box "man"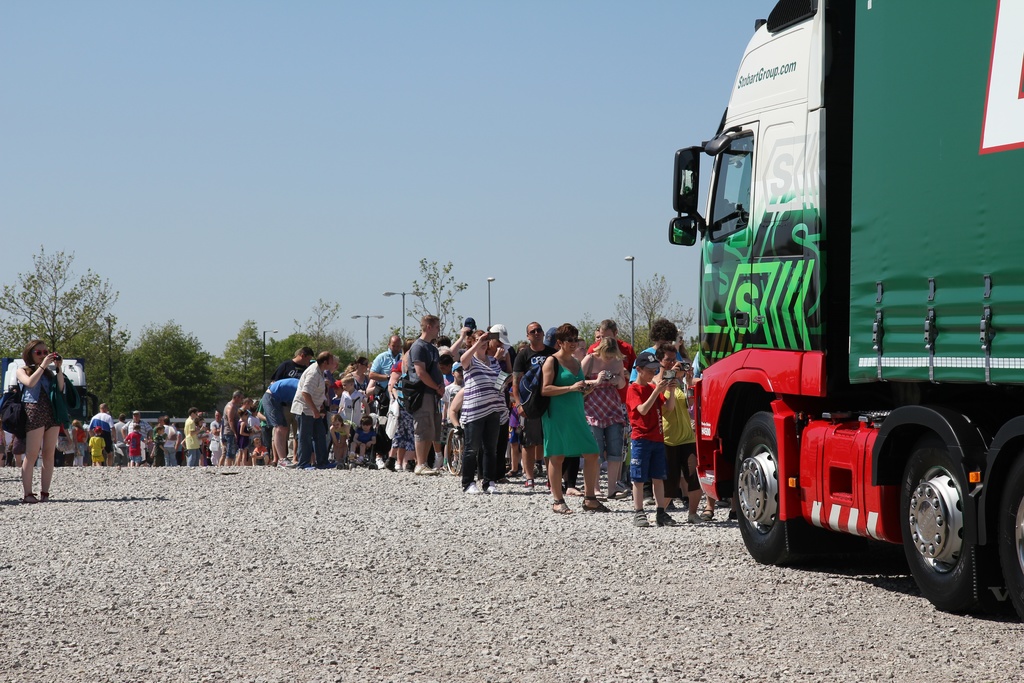
select_region(224, 400, 243, 466)
